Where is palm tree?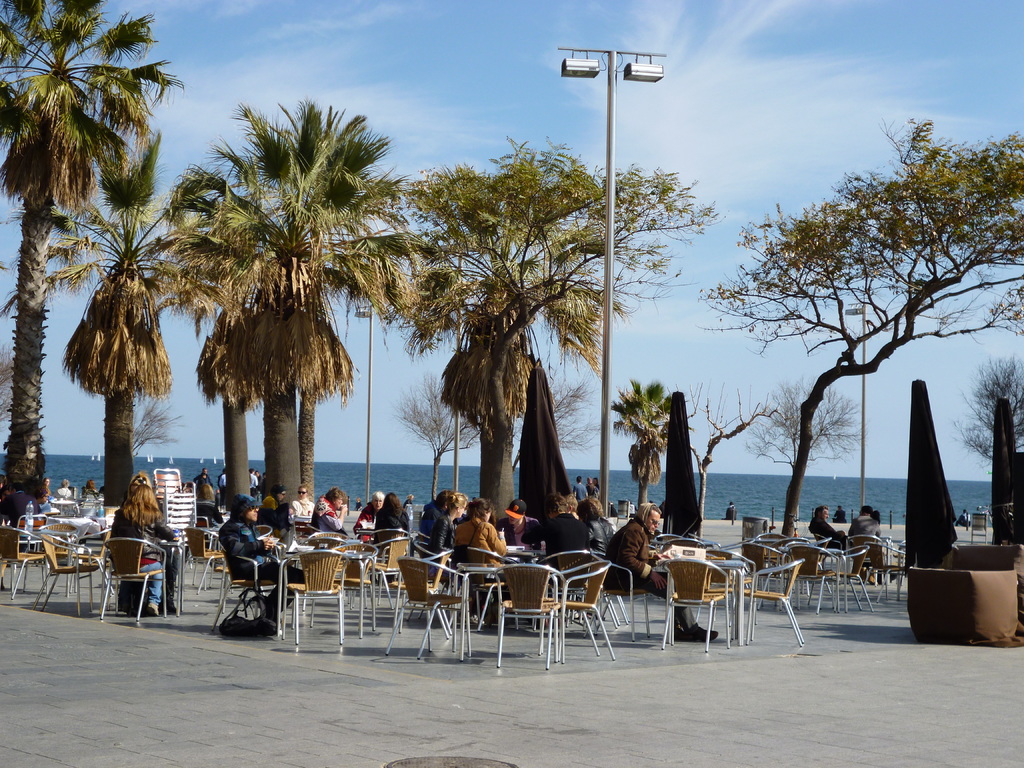
x1=402 y1=142 x2=595 y2=536.
